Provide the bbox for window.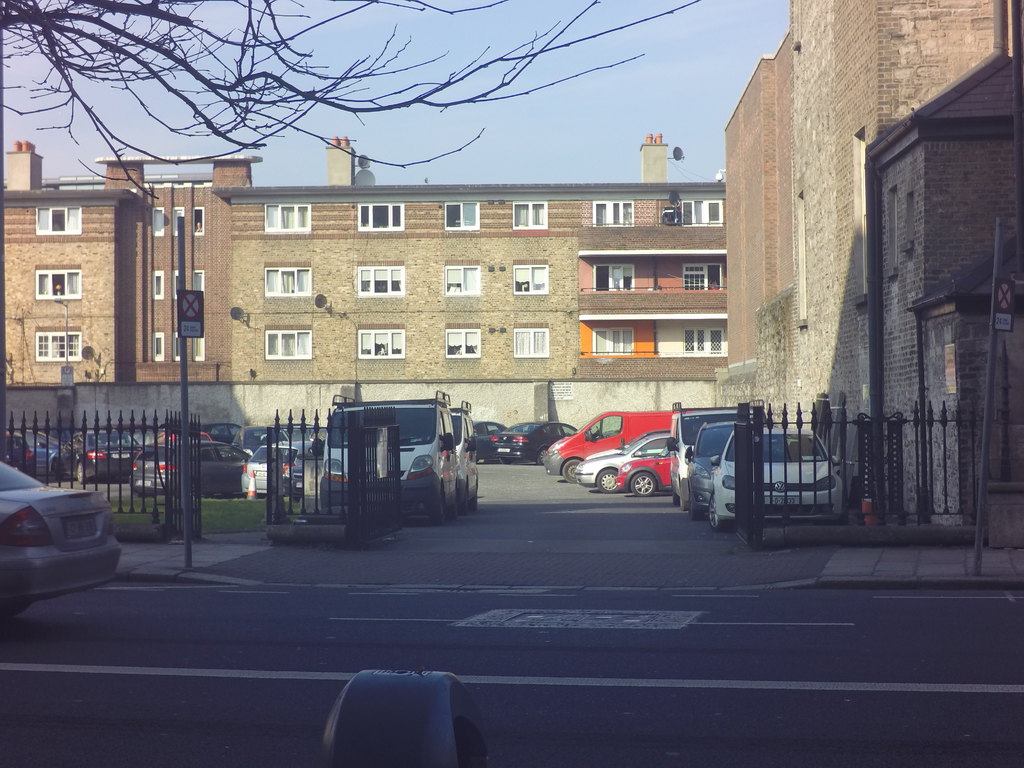
152/335/164/360.
